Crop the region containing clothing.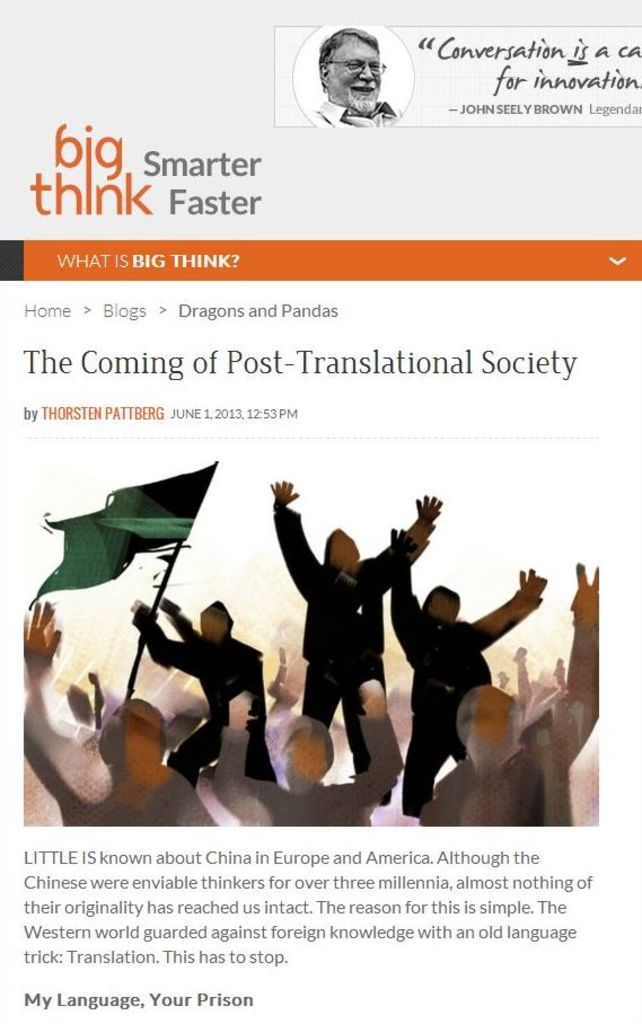
Crop region: x1=18 y1=663 x2=219 y2=826.
